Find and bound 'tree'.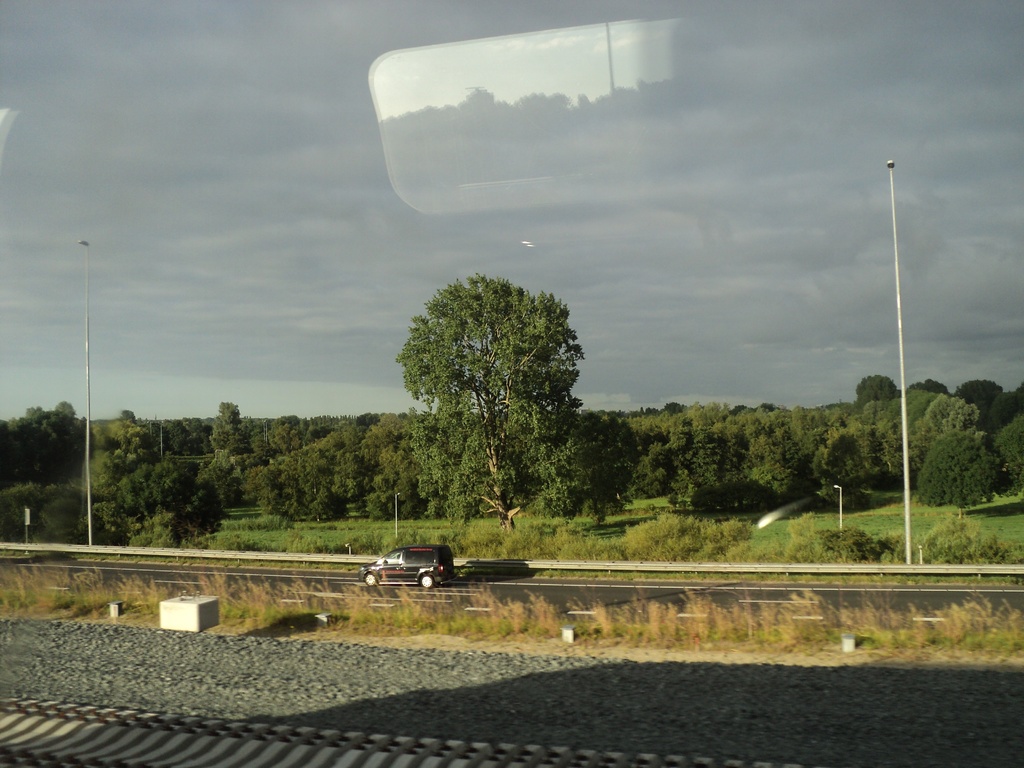
Bound: {"left": 920, "top": 417, "right": 1004, "bottom": 513}.
